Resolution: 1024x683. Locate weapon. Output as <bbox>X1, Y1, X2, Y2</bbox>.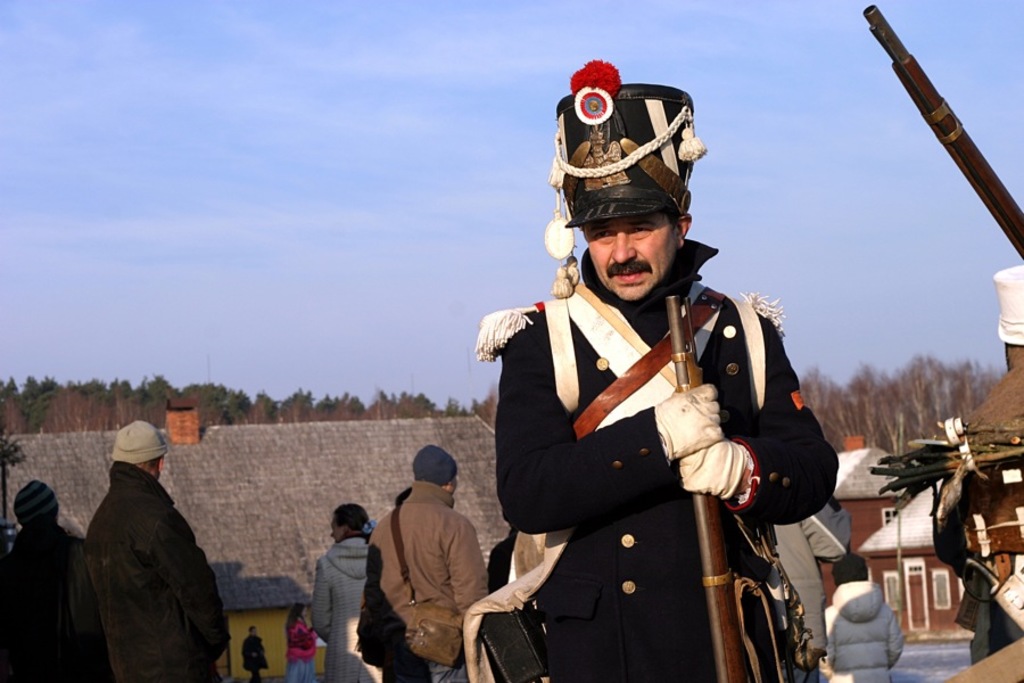
<bbox>663, 294, 752, 682</bbox>.
